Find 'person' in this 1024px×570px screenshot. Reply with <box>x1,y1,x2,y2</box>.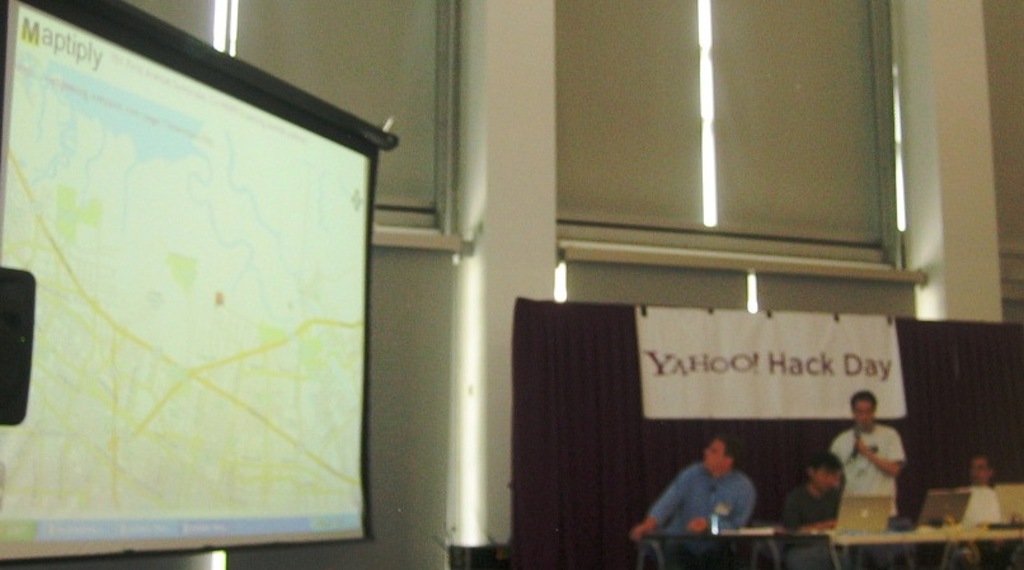
<box>958,453,1023,569</box>.
